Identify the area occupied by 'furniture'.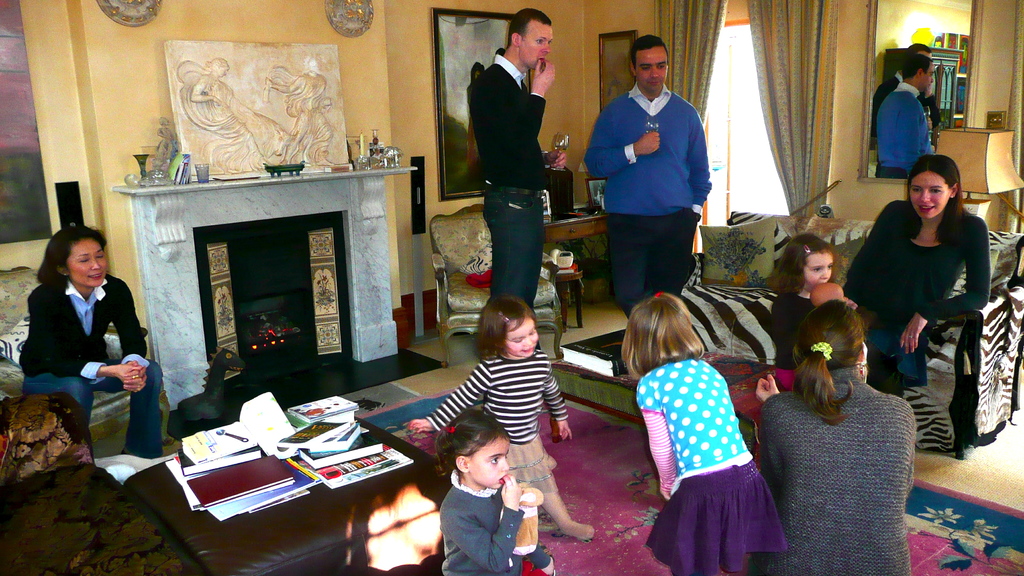
Area: {"left": 540, "top": 197, "right": 614, "bottom": 286}.
